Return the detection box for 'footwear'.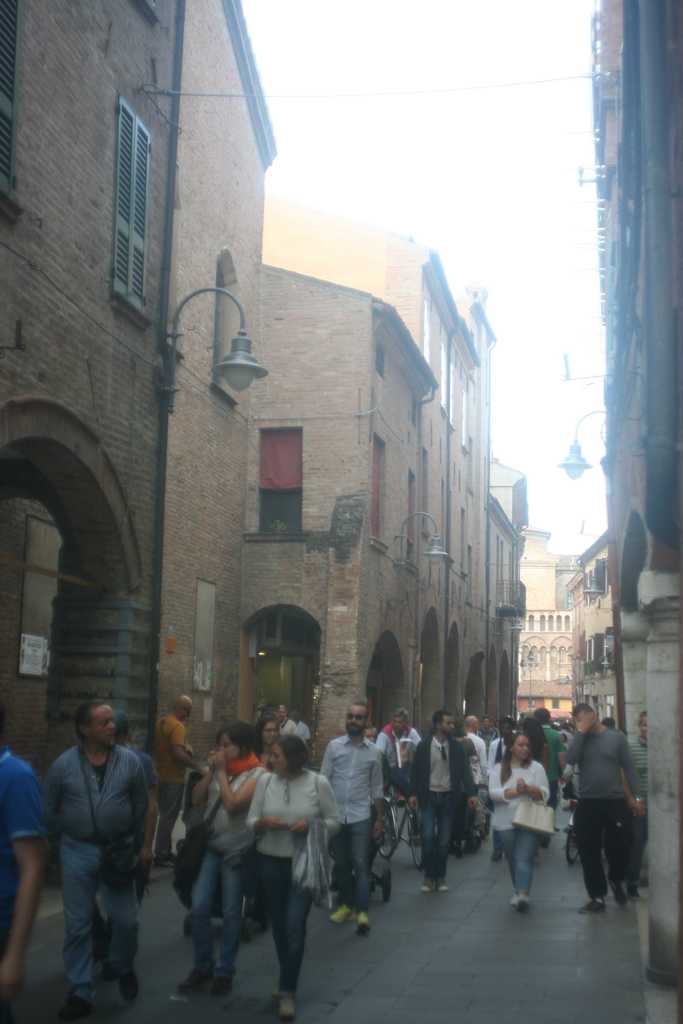
box=[606, 883, 621, 903].
